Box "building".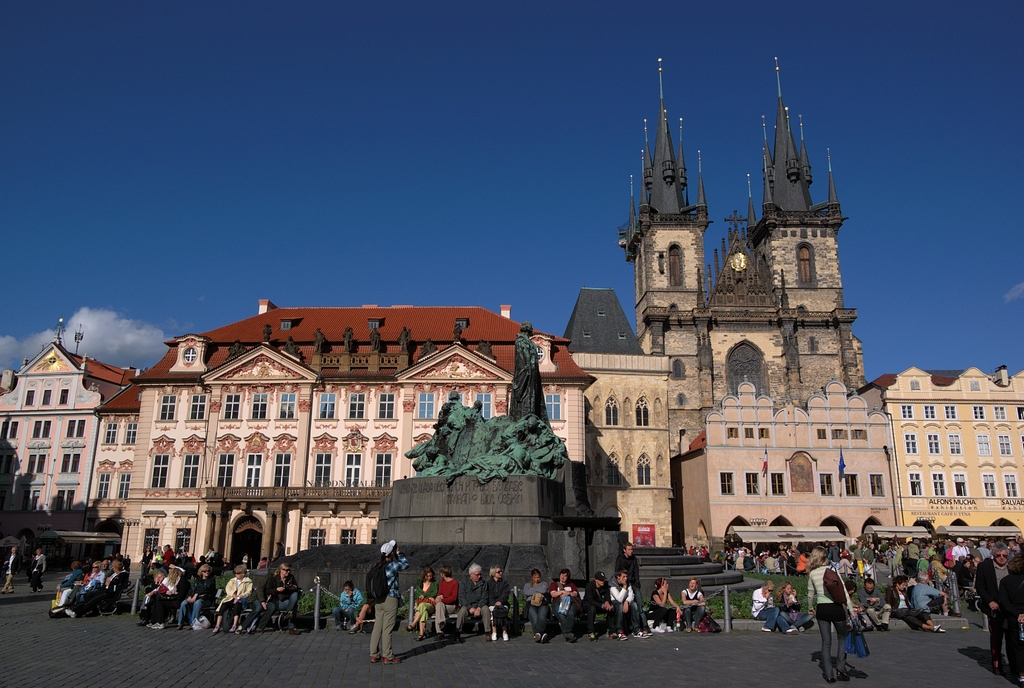
874 367 1023 534.
